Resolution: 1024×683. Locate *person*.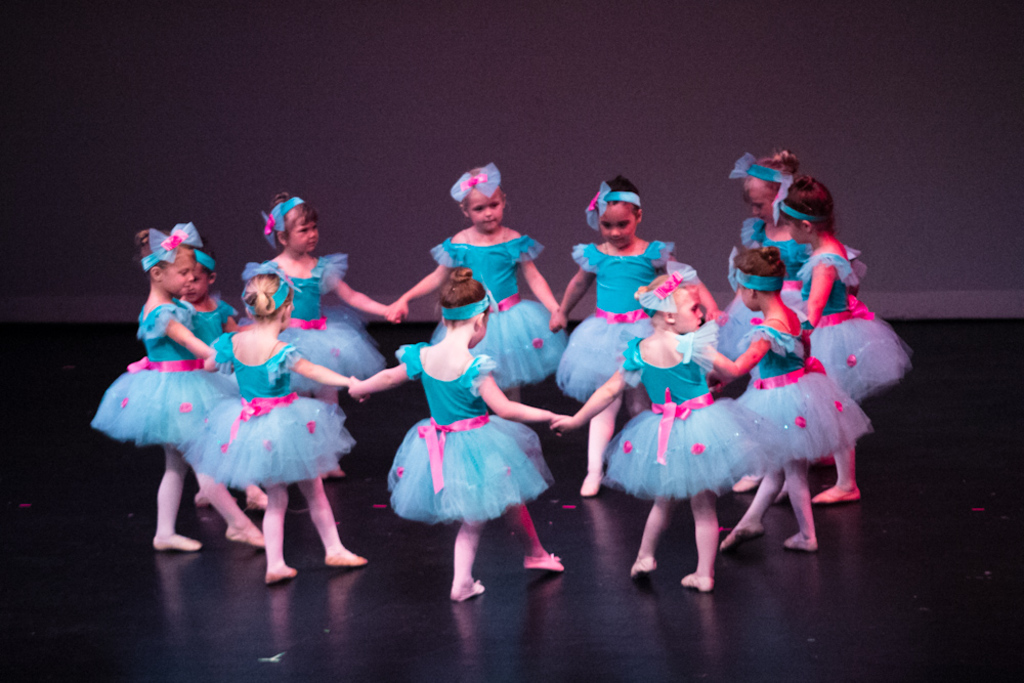
BBox(717, 243, 821, 556).
